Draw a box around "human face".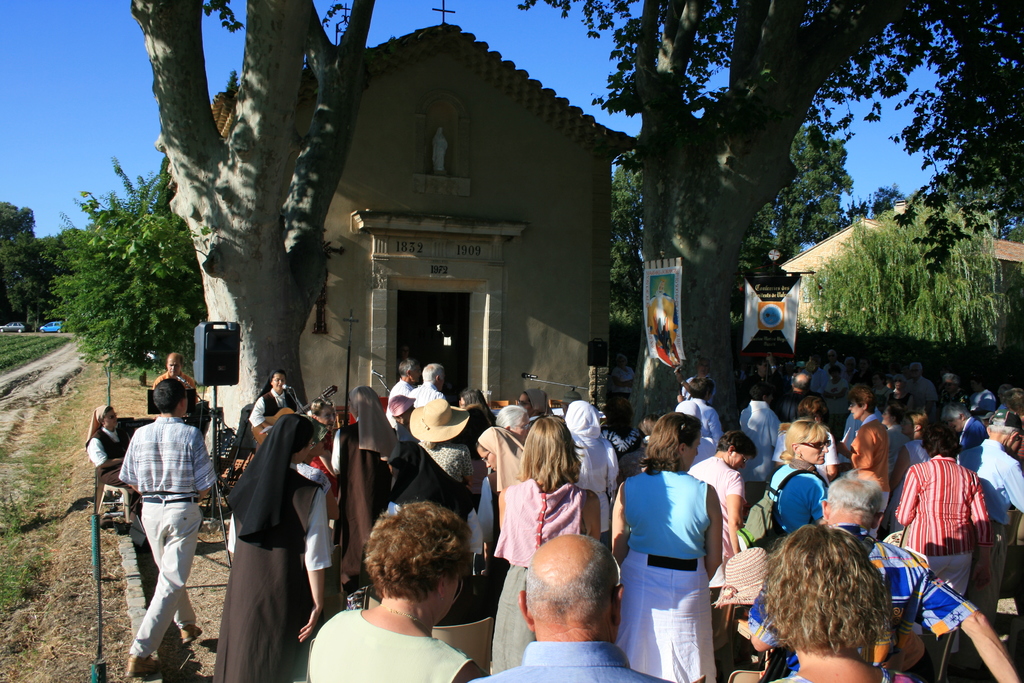
locate(850, 399, 863, 418).
